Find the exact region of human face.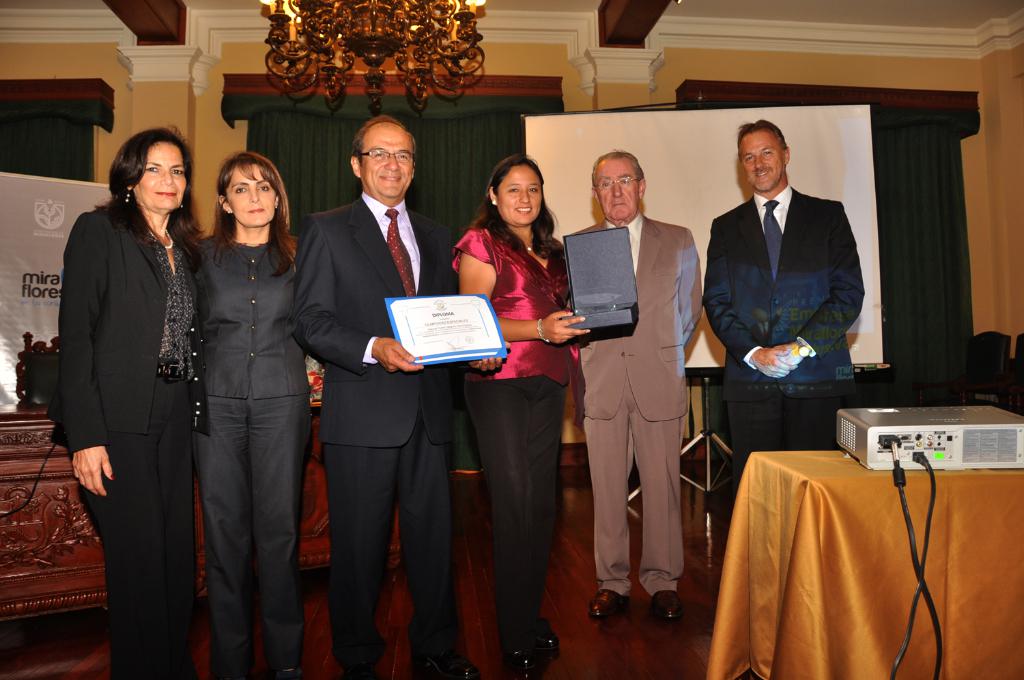
Exact region: <bbox>741, 131, 784, 190</bbox>.
